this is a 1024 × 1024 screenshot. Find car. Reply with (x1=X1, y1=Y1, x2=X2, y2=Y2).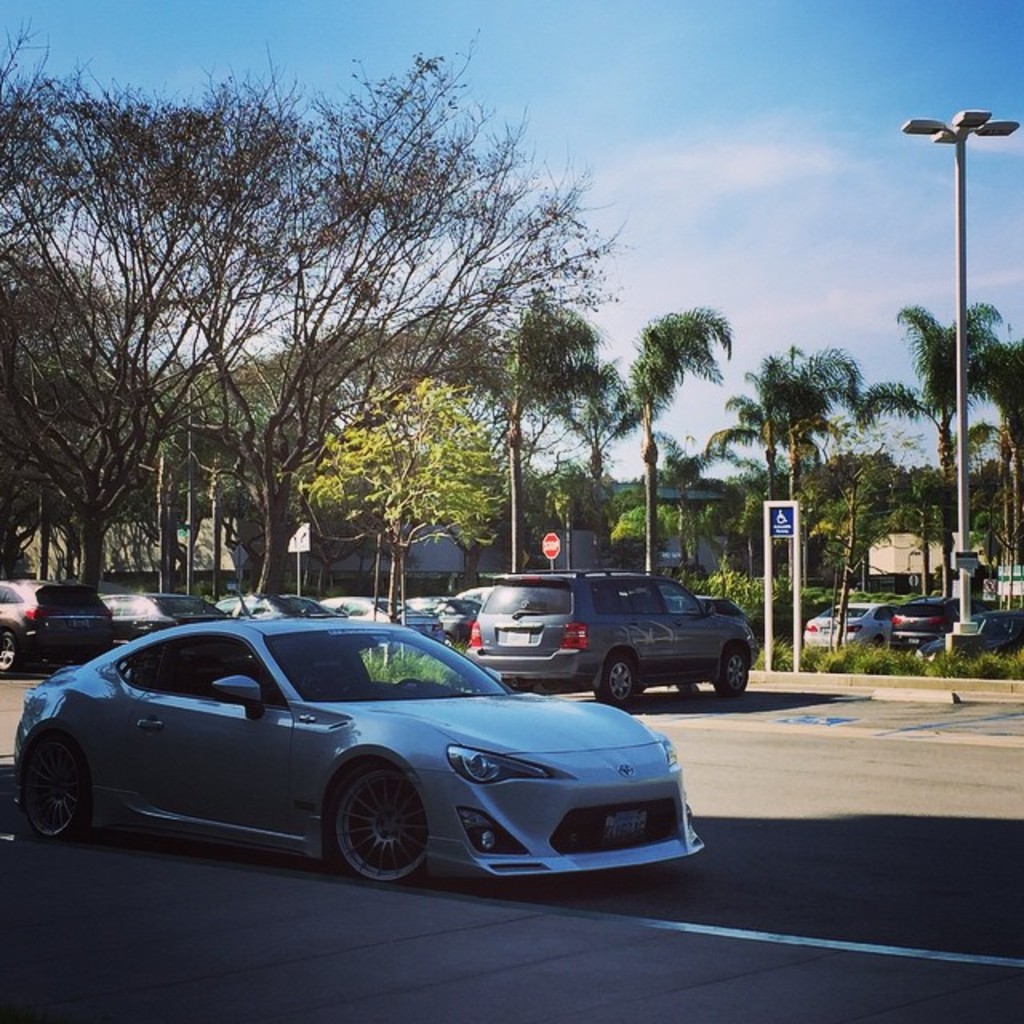
(x1=0, y1=606, x2=680, y2=893).
